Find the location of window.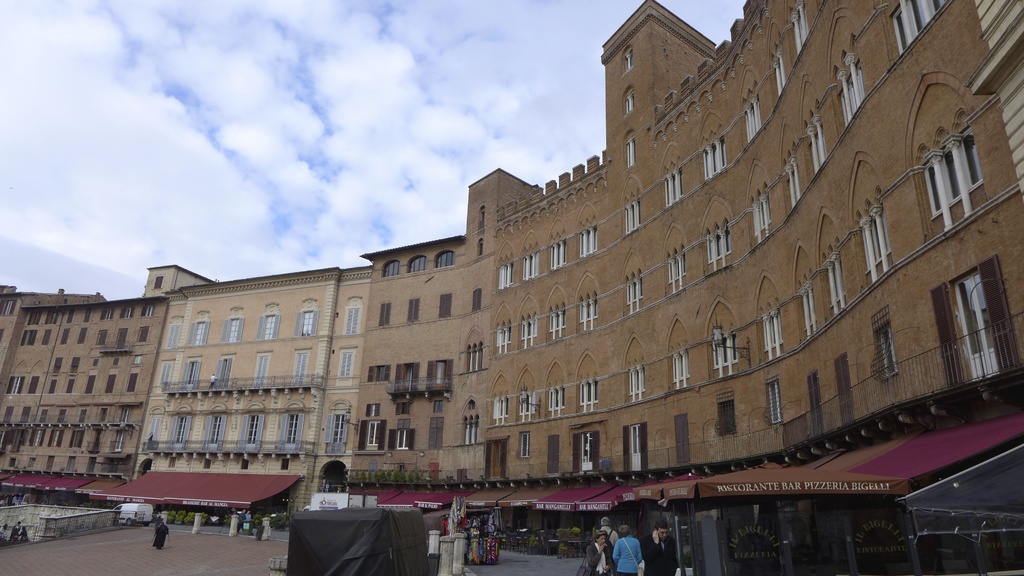
Location: <box>112,429,125,457</box>.
